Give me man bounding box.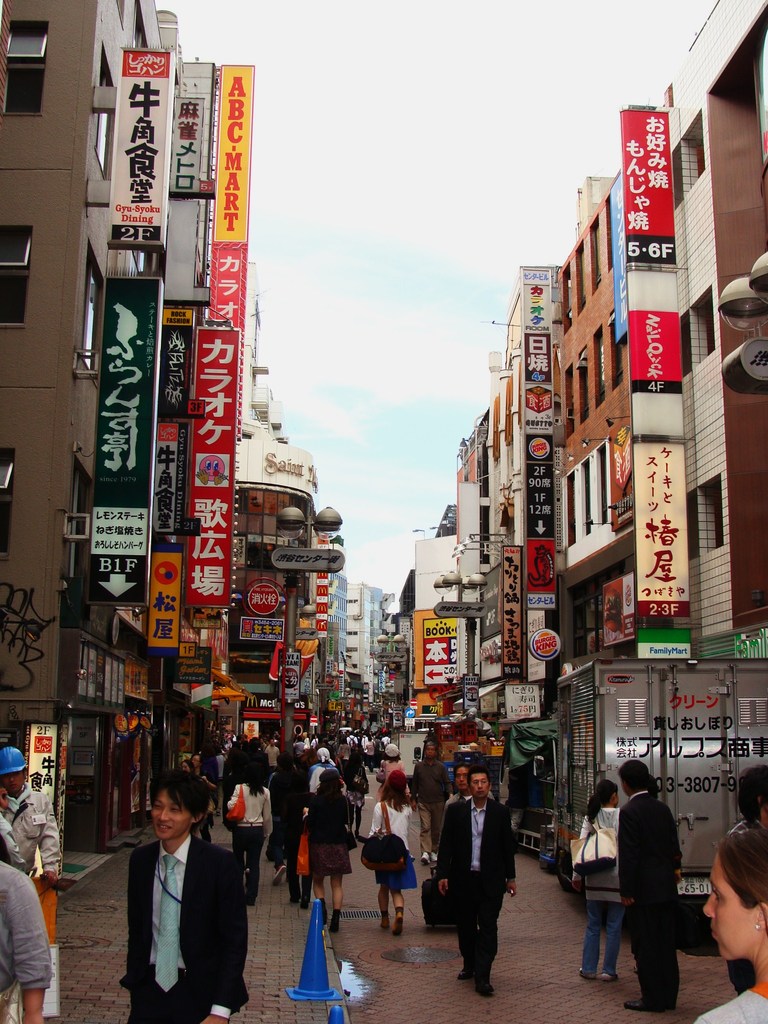
435/770/524/998.
